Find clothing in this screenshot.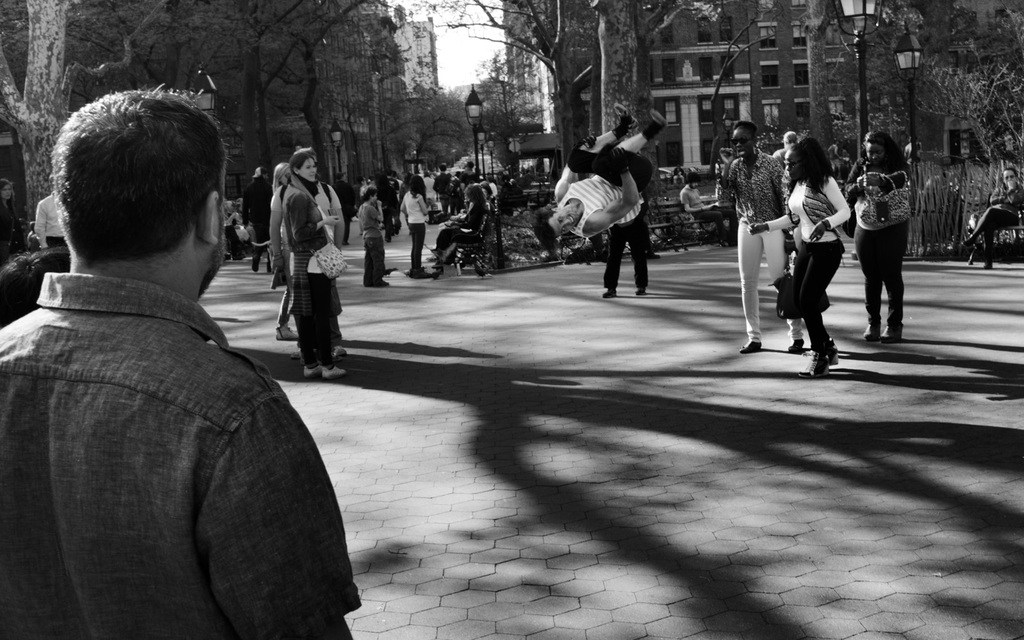
The bounding box for clothing is x1=724, y1=146, x2=803, y2=344.
